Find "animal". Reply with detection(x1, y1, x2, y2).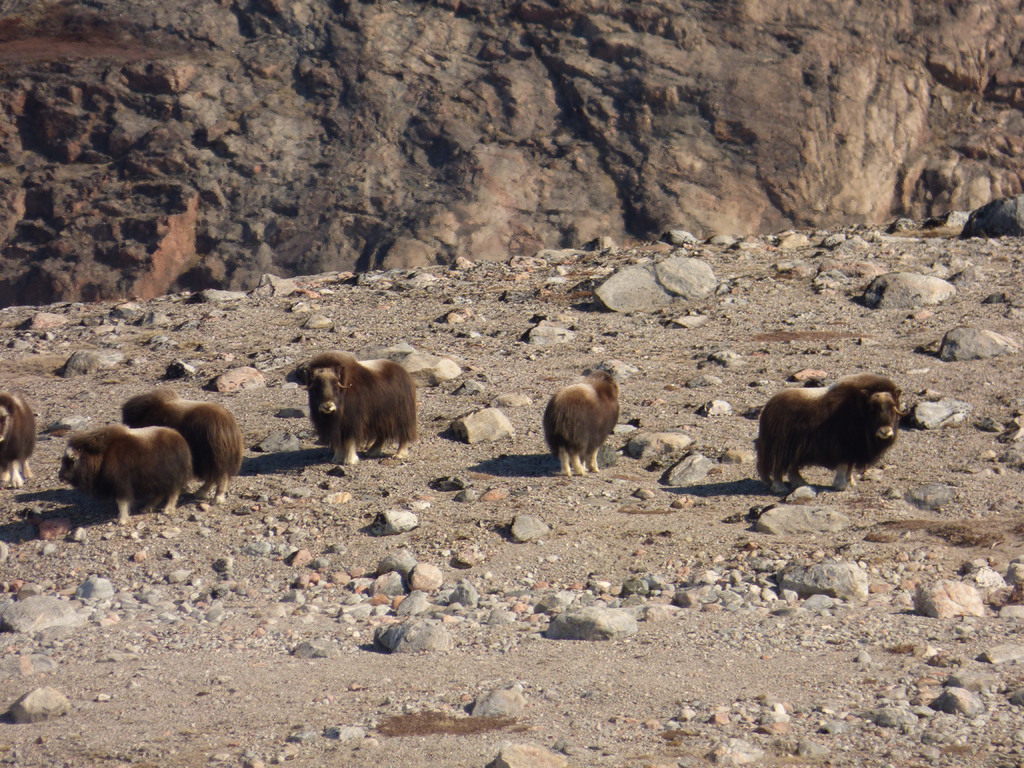
detection(534, 367, 642, 481).
